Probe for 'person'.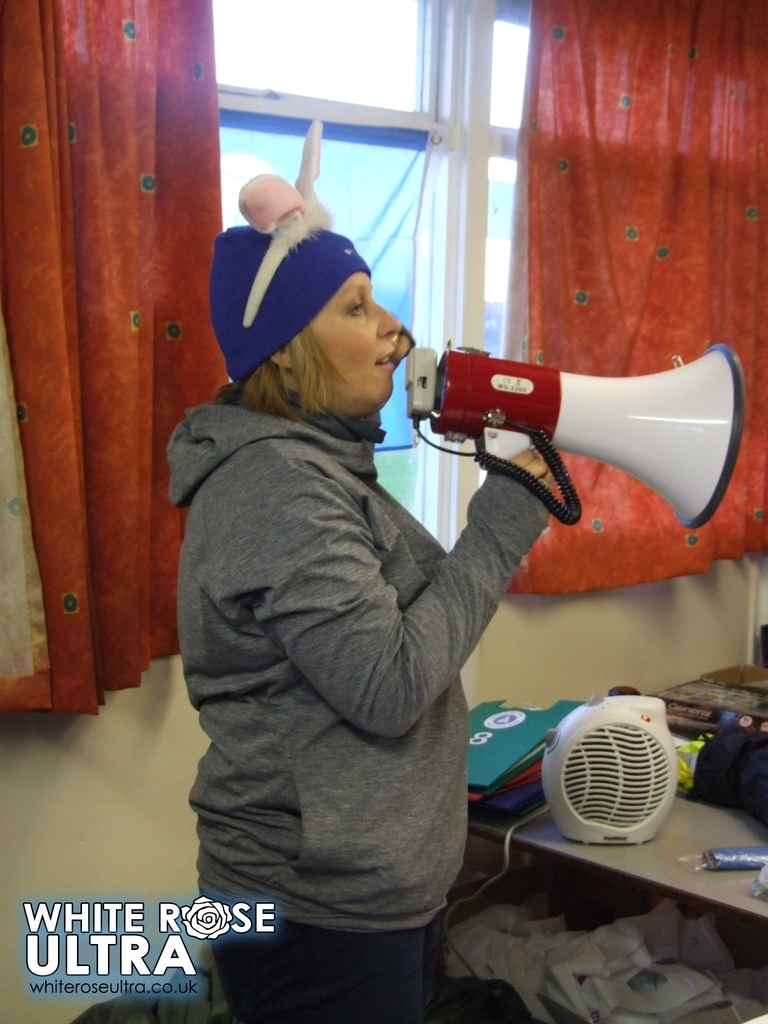
Probe result: 164,142,557,1023.
